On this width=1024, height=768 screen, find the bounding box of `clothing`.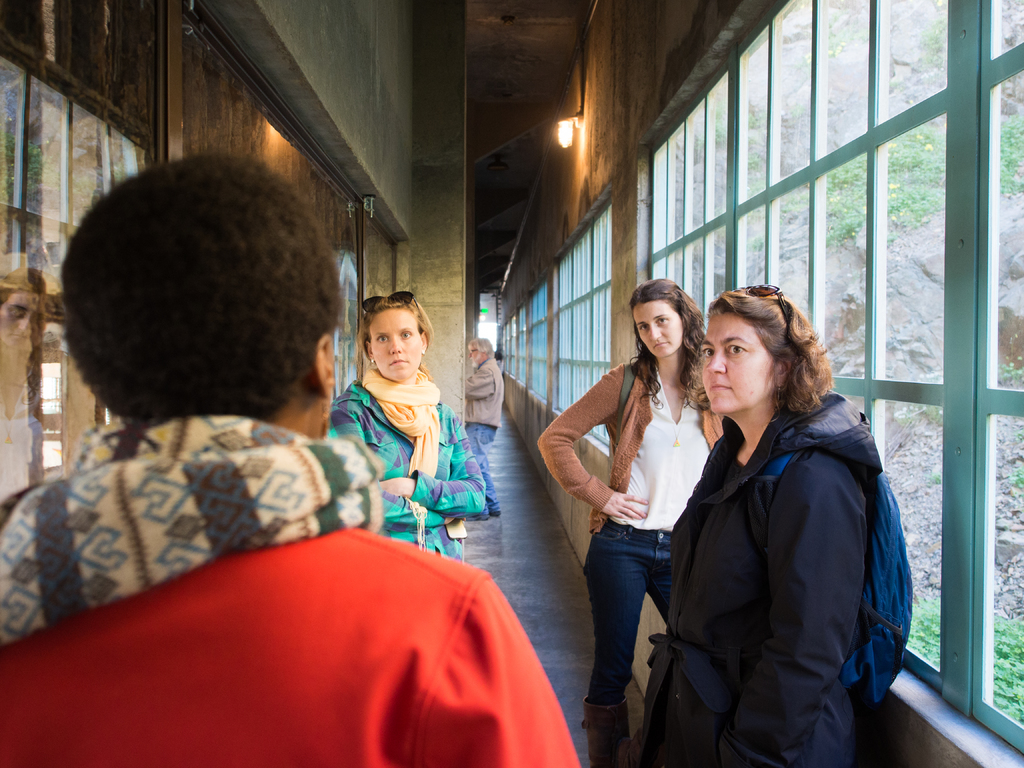
Bounding box: crop(322, 378, 516, 562).
